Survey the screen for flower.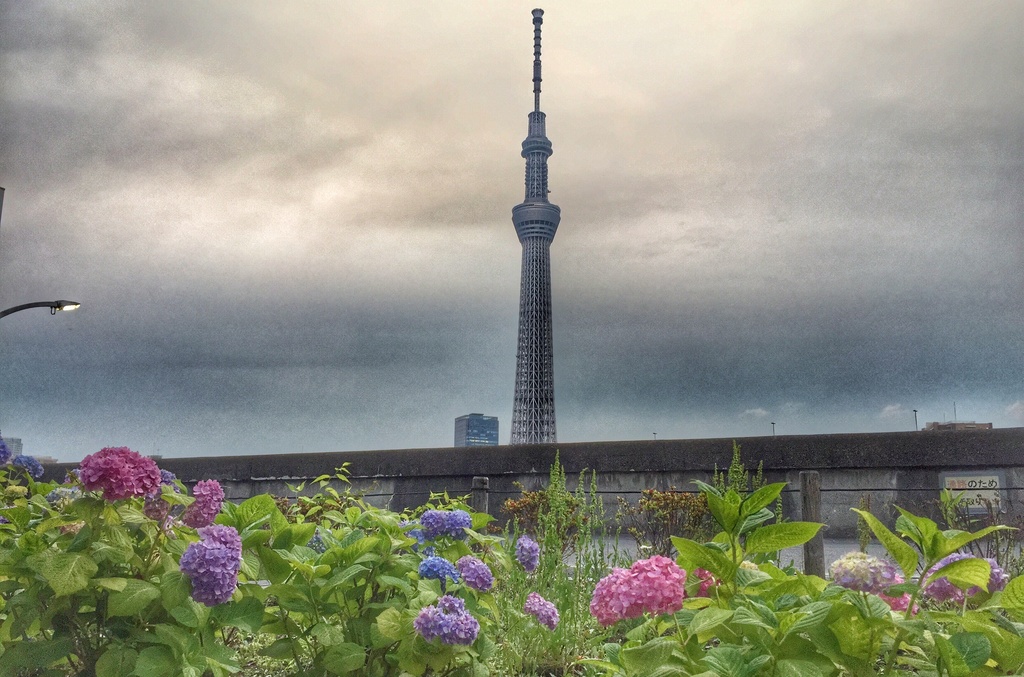
Survey found: (x1=691, y1=567, x2=721, y2=601).
